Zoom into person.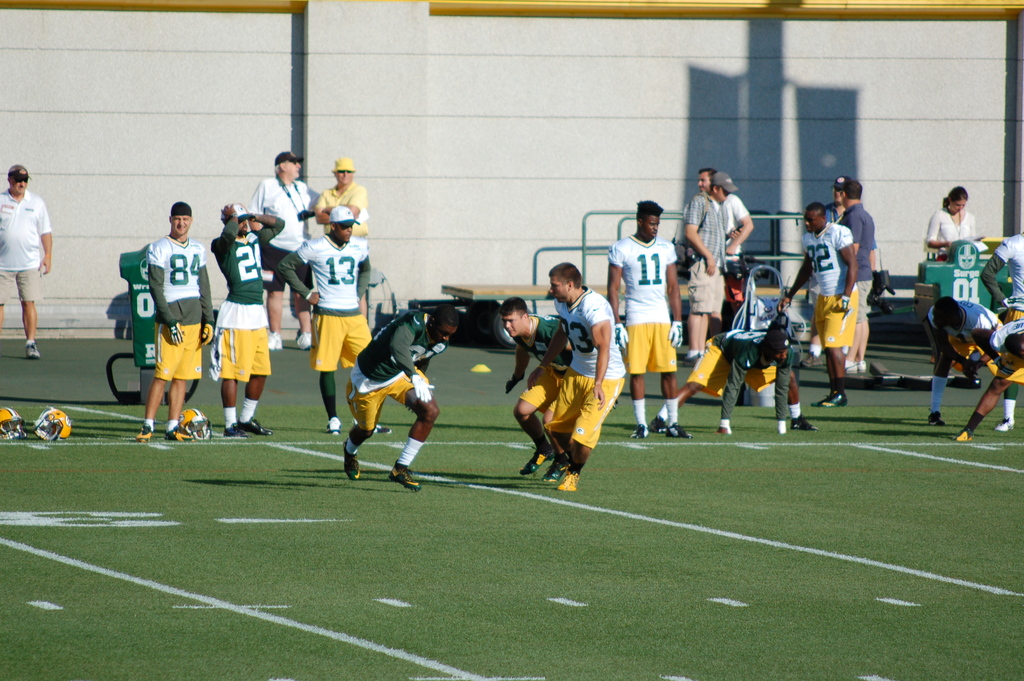
Zoom target: l=512, t=269, r=622, b=507.
